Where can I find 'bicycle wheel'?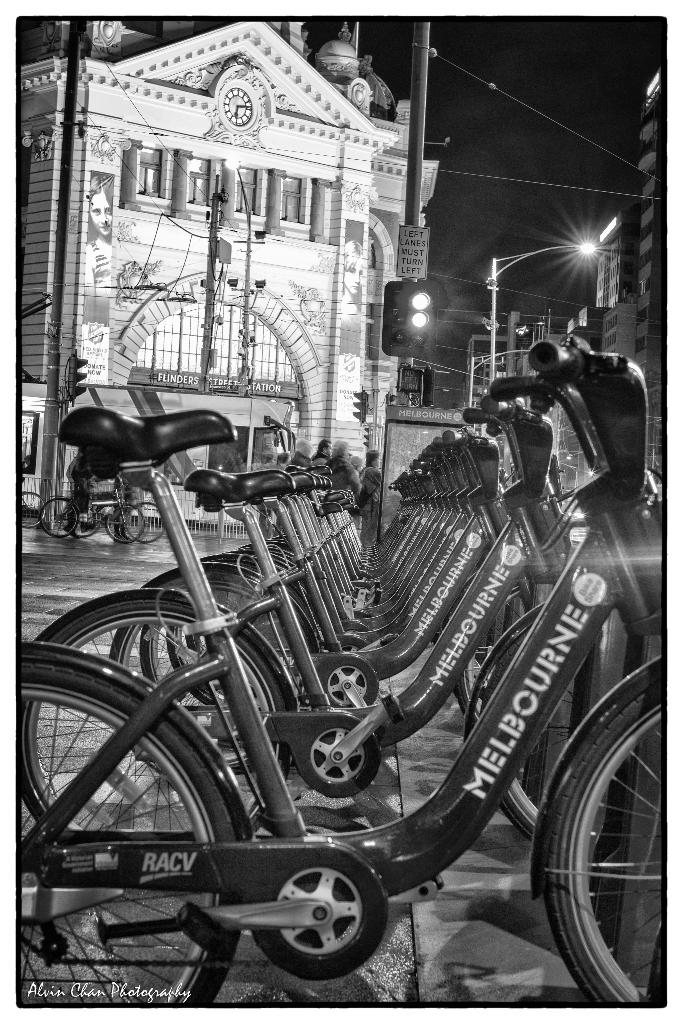
You can find it at detection(89, 503, 119, 541).
